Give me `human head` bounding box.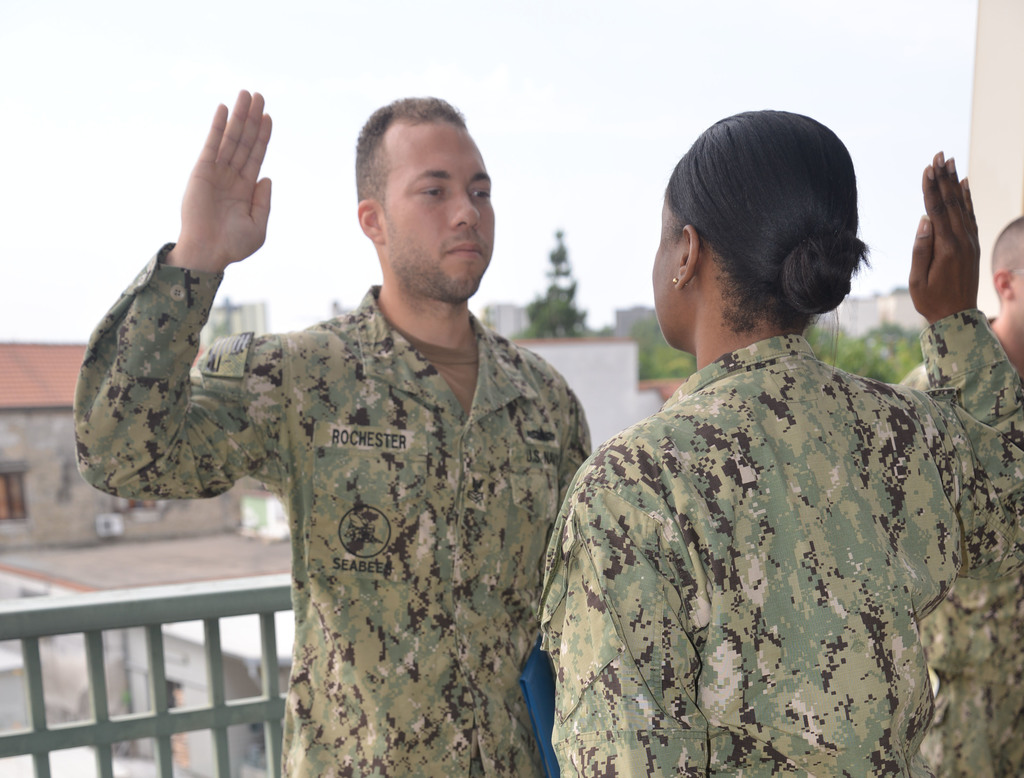
[645, 111, 876, 367].
